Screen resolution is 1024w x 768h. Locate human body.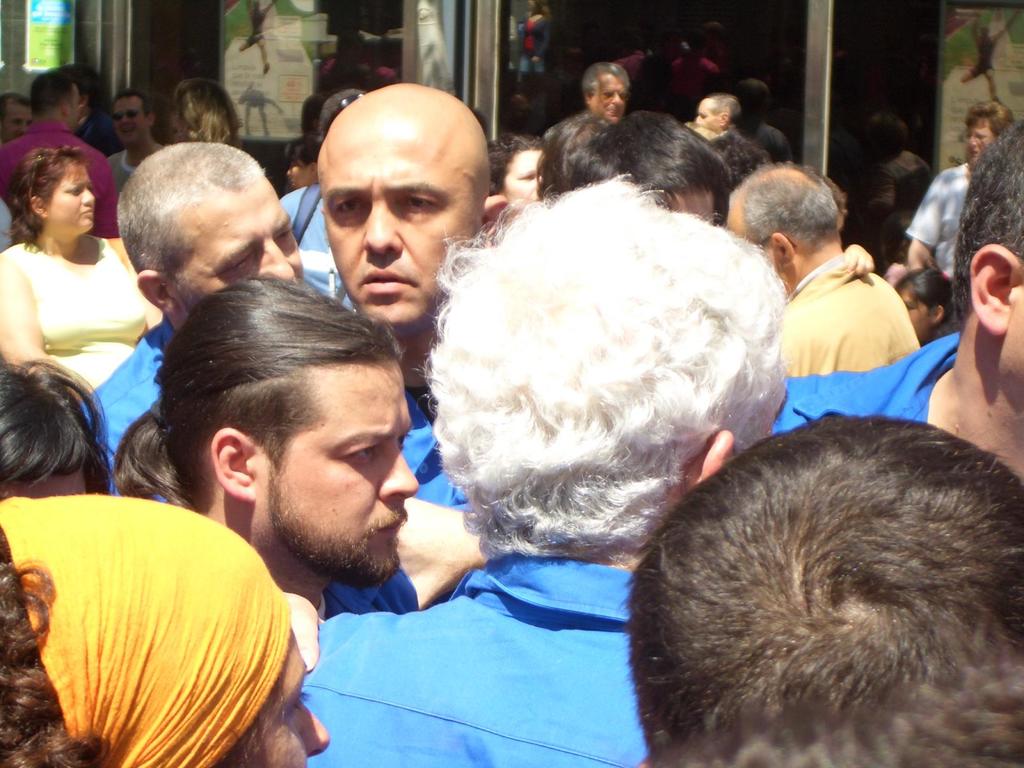
bbox(308, 547, 644, 767).
